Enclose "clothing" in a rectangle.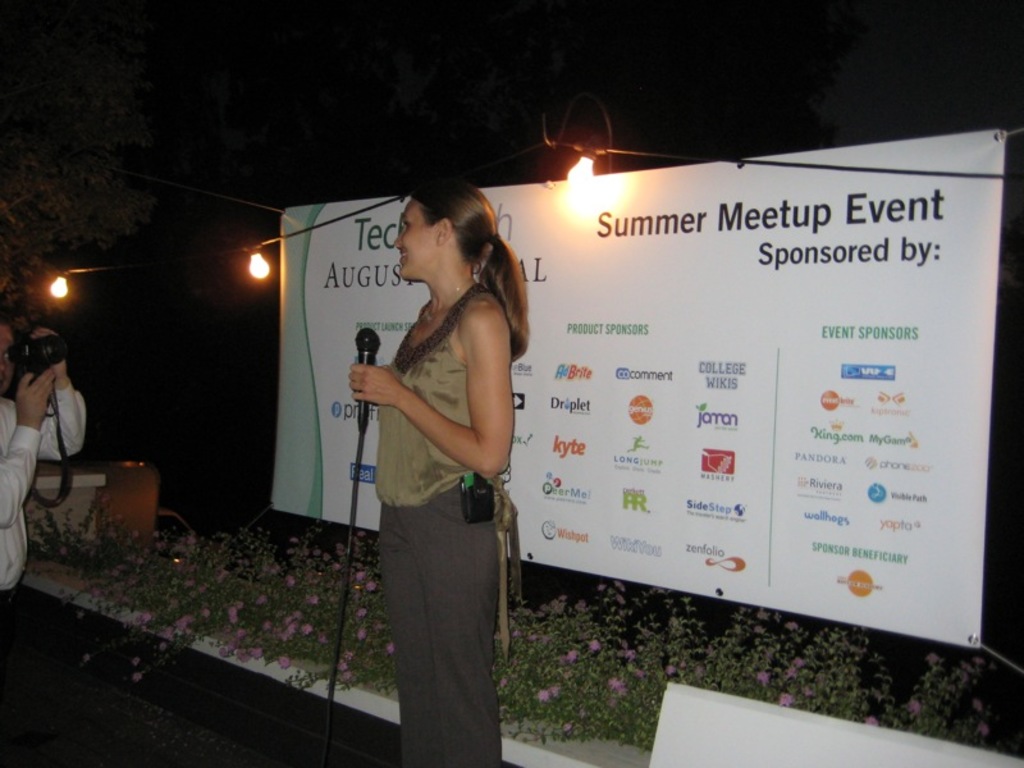
6, 342, 79, 518.
